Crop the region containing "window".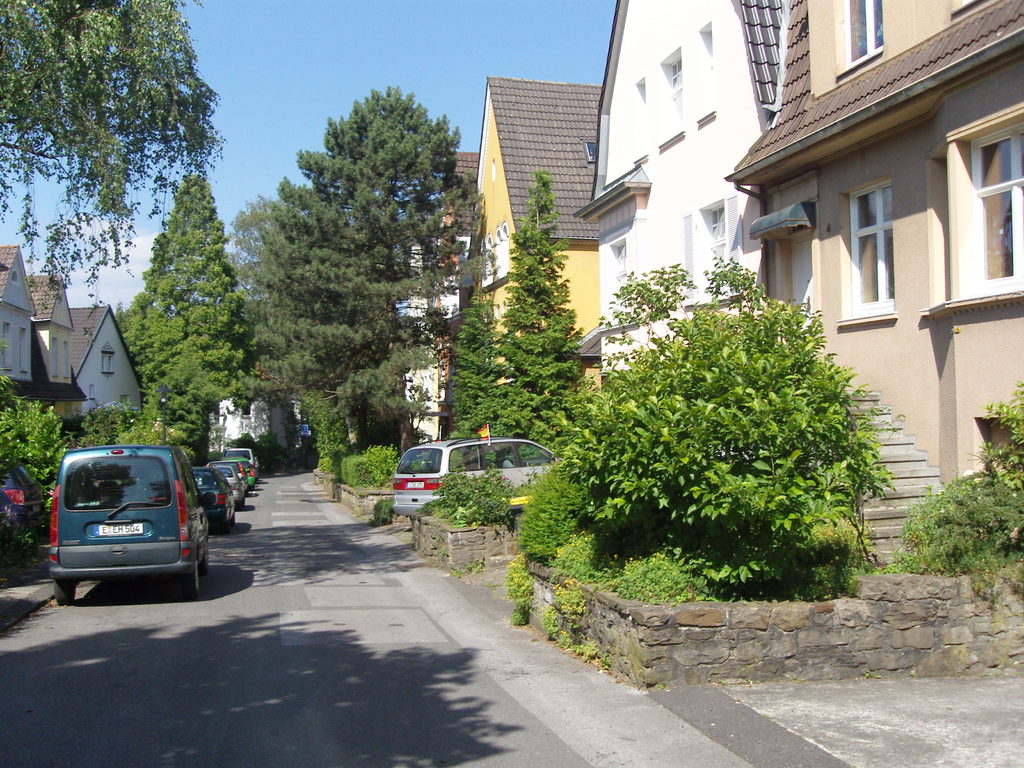
Crop region: (847,186,902,310).
